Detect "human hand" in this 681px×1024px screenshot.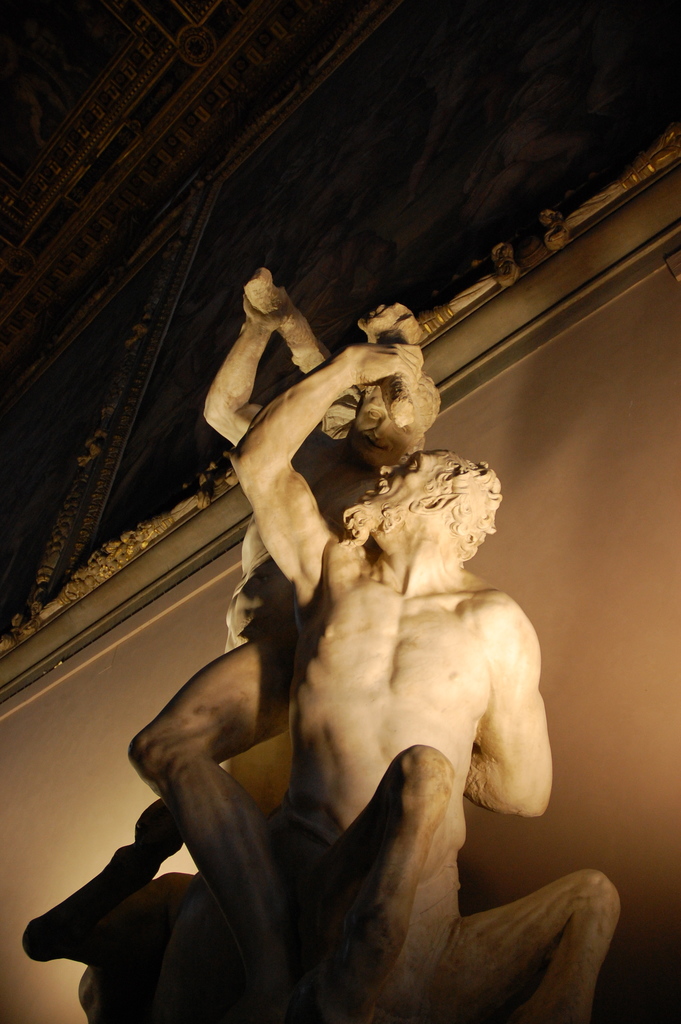
Detection: l=352, t=342, r=431, b=381.
